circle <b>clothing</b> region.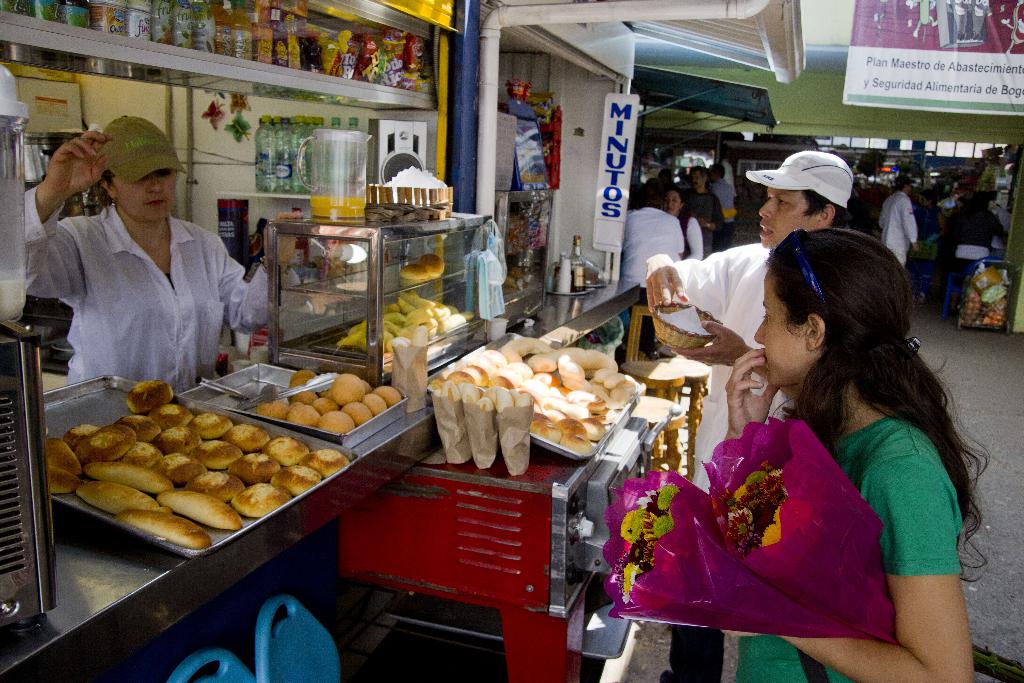
Region: (left=676, top=185, right=717, bottom=222).
